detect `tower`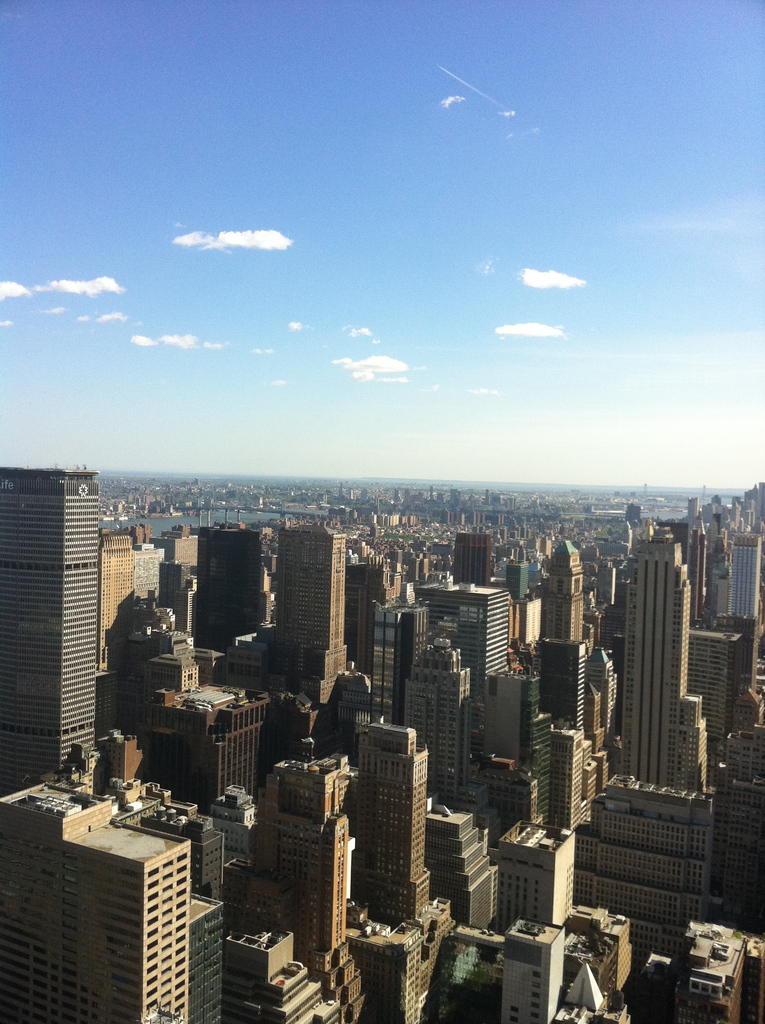
bbox=[353, 557, 405, 669]
